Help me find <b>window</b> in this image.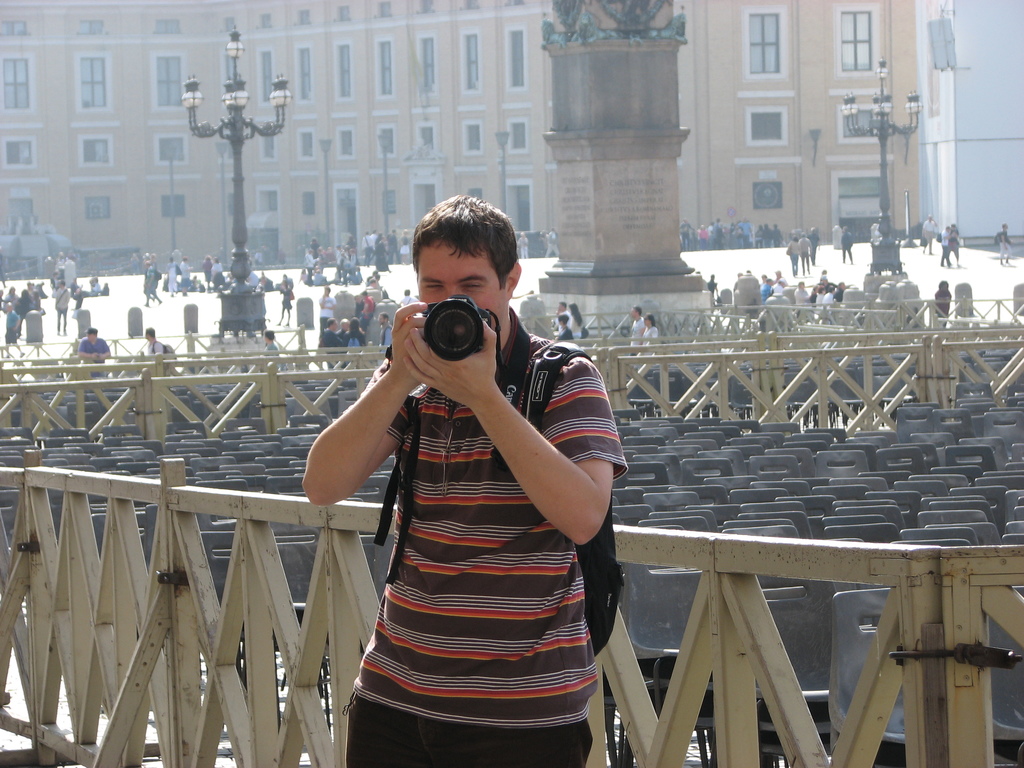
Found it: crop(82, 135, 114, 166).
